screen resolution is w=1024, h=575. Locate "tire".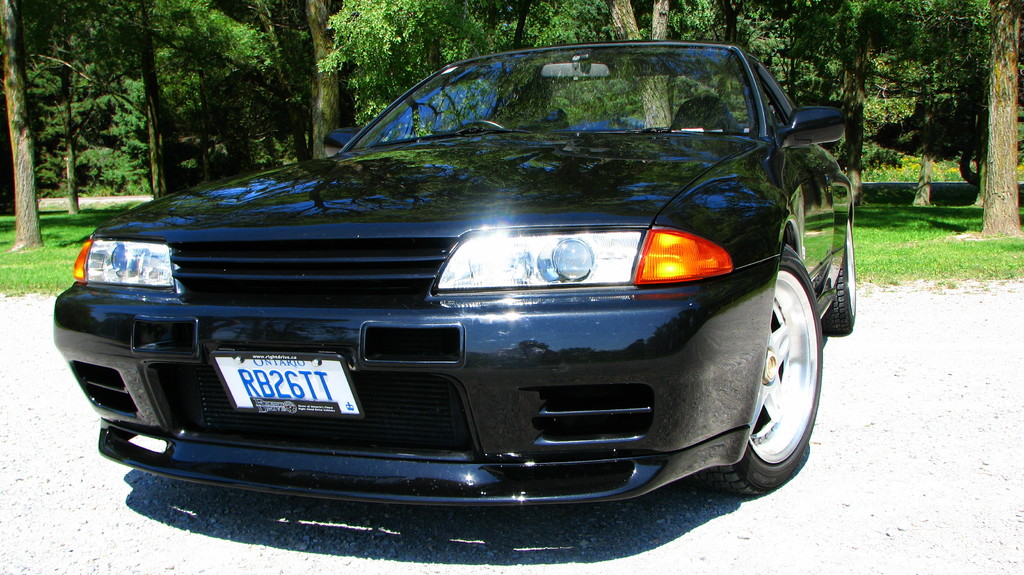
BBox(820, 216, 853, 337).
